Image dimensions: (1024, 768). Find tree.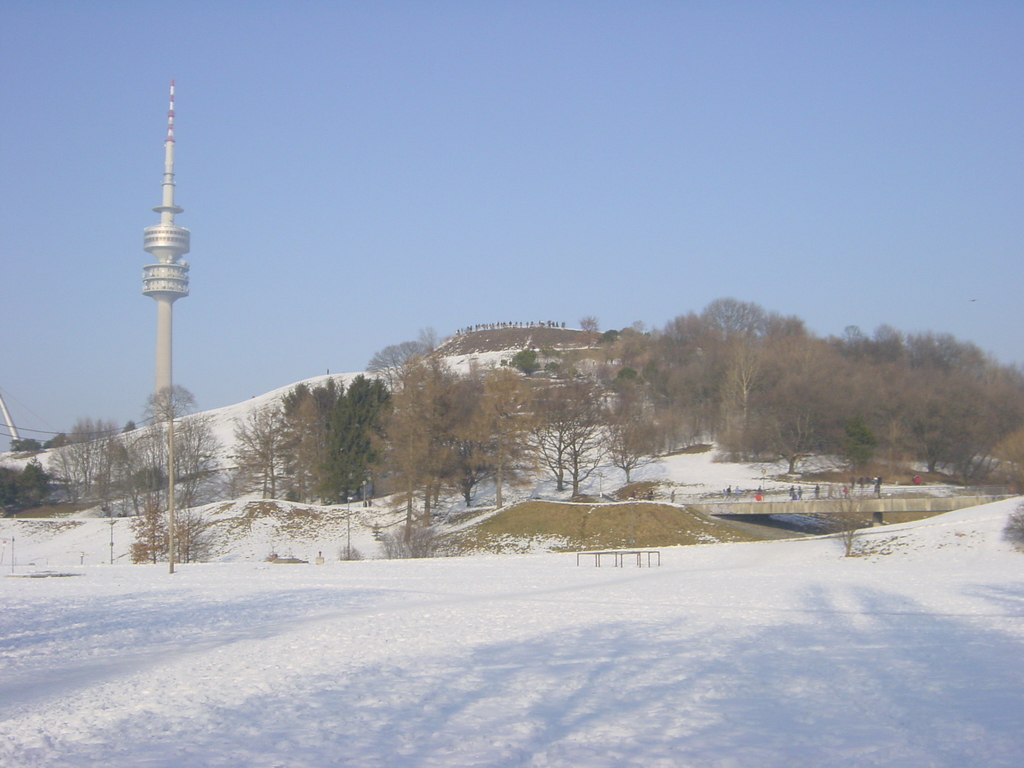
[522,355,634,500].
